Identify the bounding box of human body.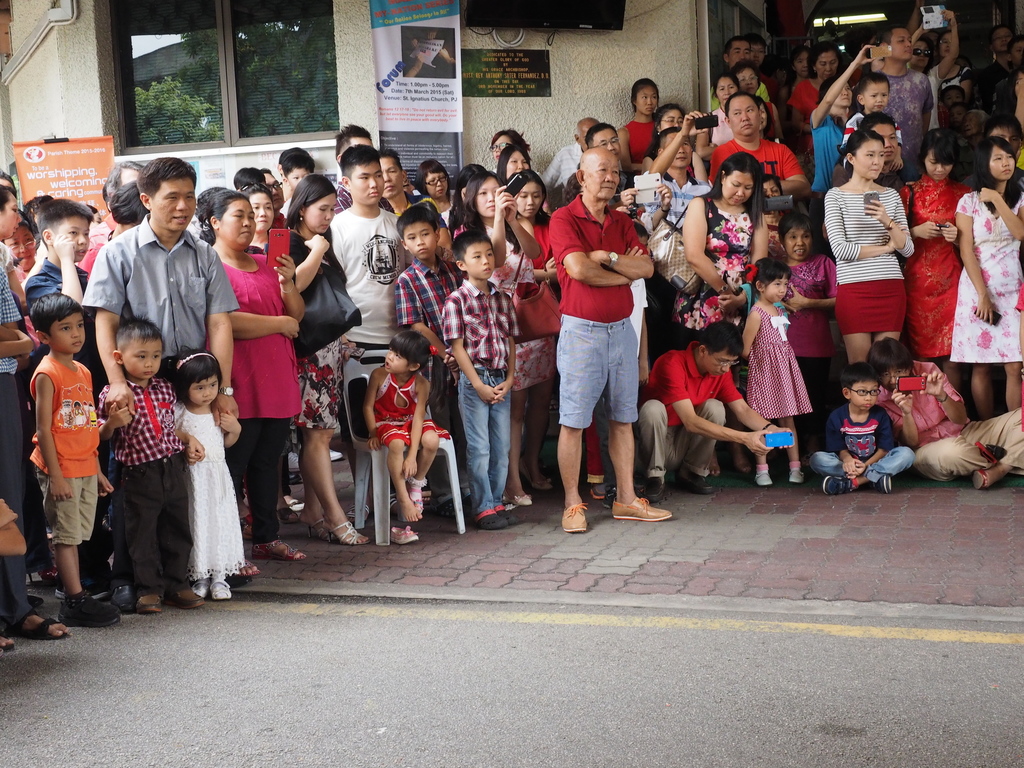
x1=812, y1=364, x2=918, y2=495.
